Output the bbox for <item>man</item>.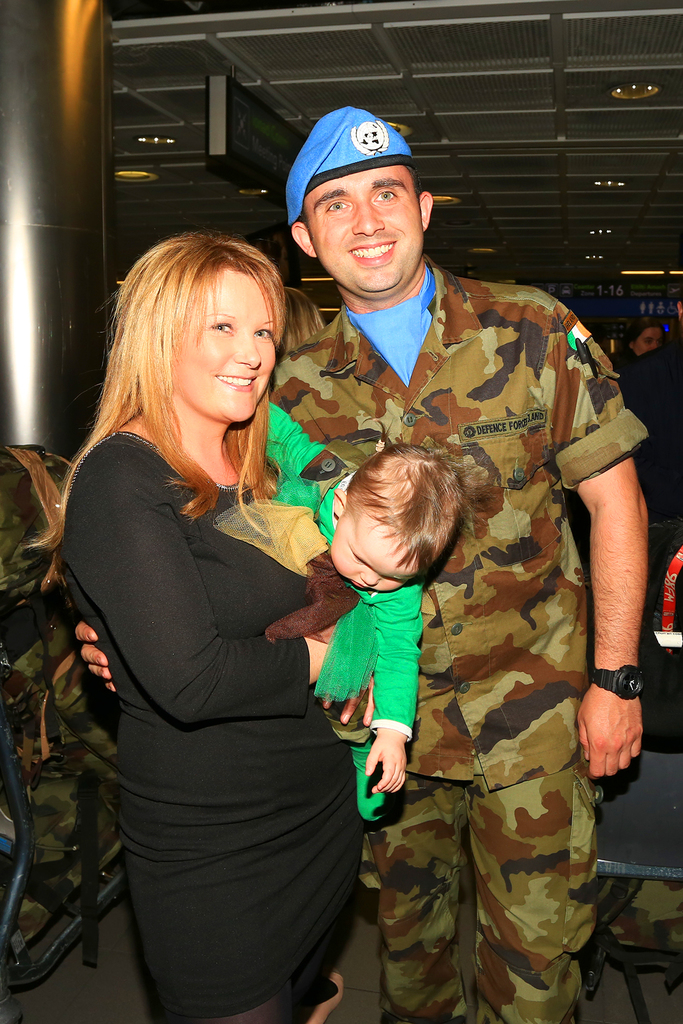
select_region(79, 101, 649, 1023).
